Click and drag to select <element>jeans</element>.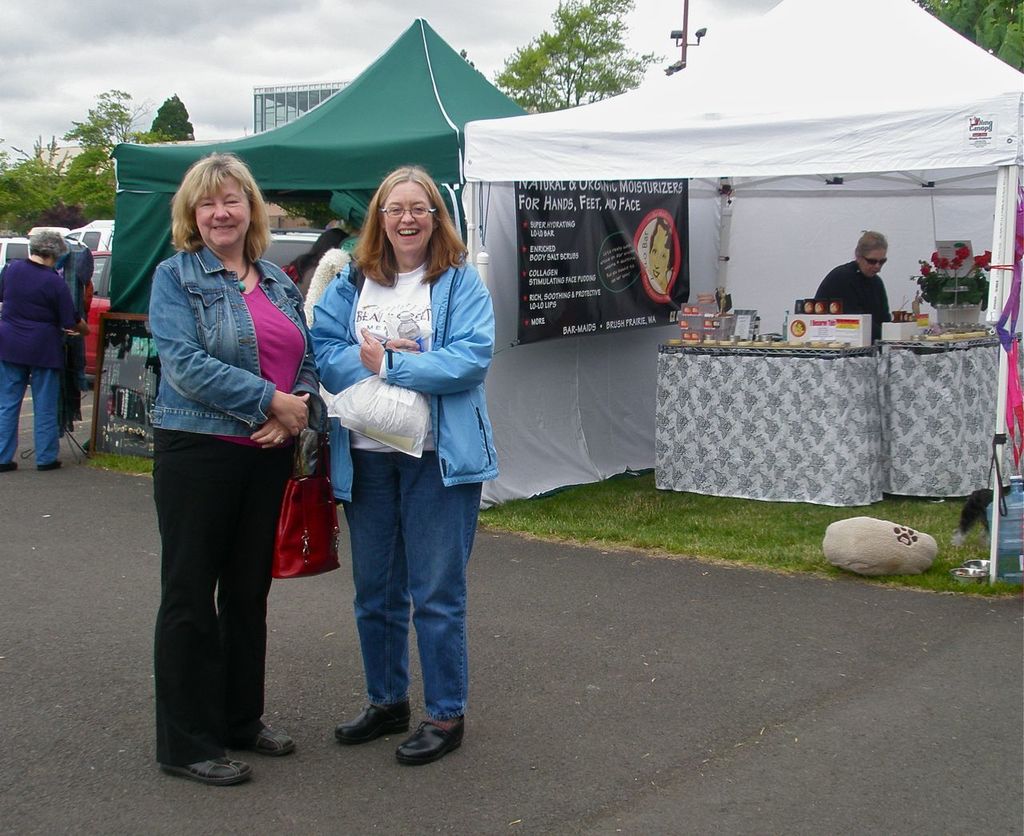
Selection: crop(325, 424, 467, 771).
